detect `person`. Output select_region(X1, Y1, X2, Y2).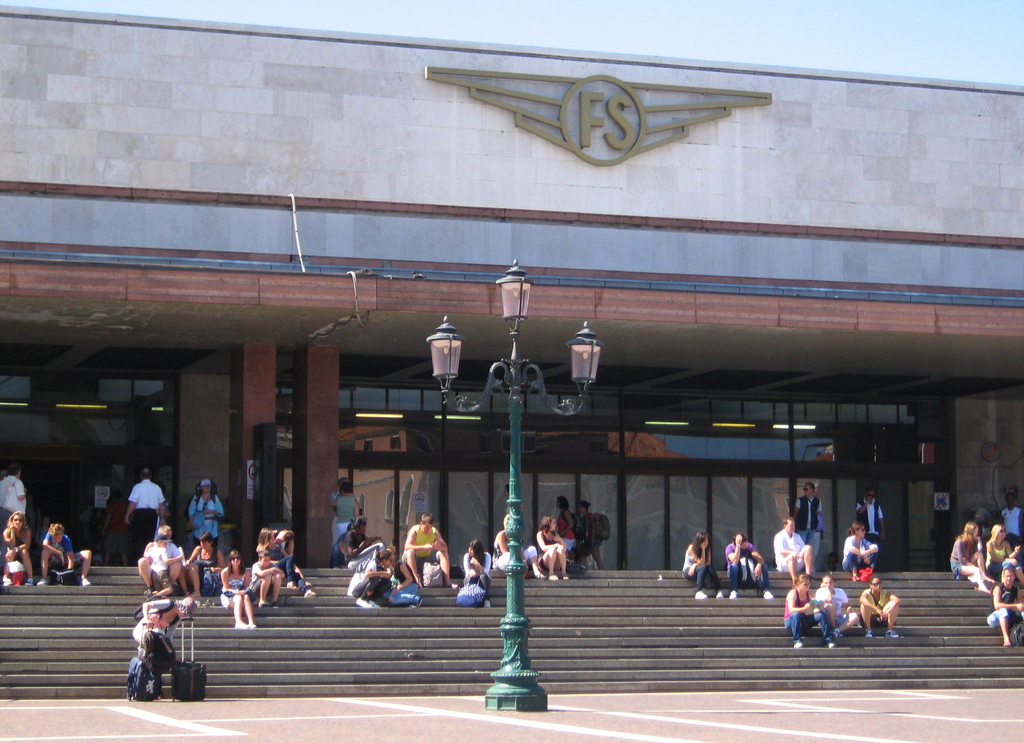
select_region(330, 480, 357, 503).
